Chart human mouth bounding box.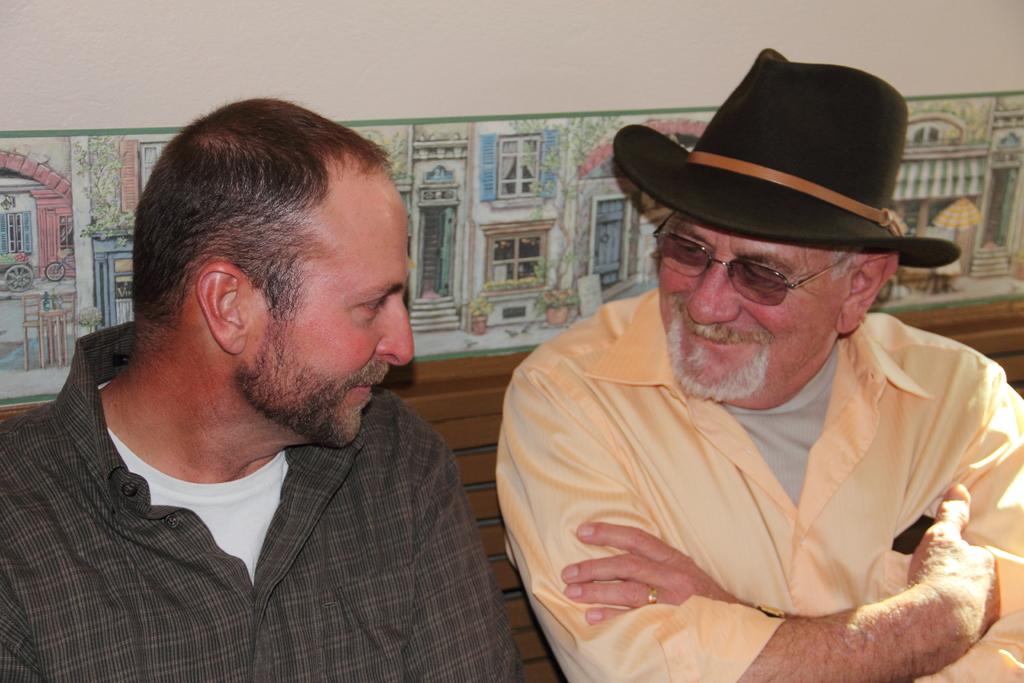
Charted: <region>346, 362, 384, 404</region>.
